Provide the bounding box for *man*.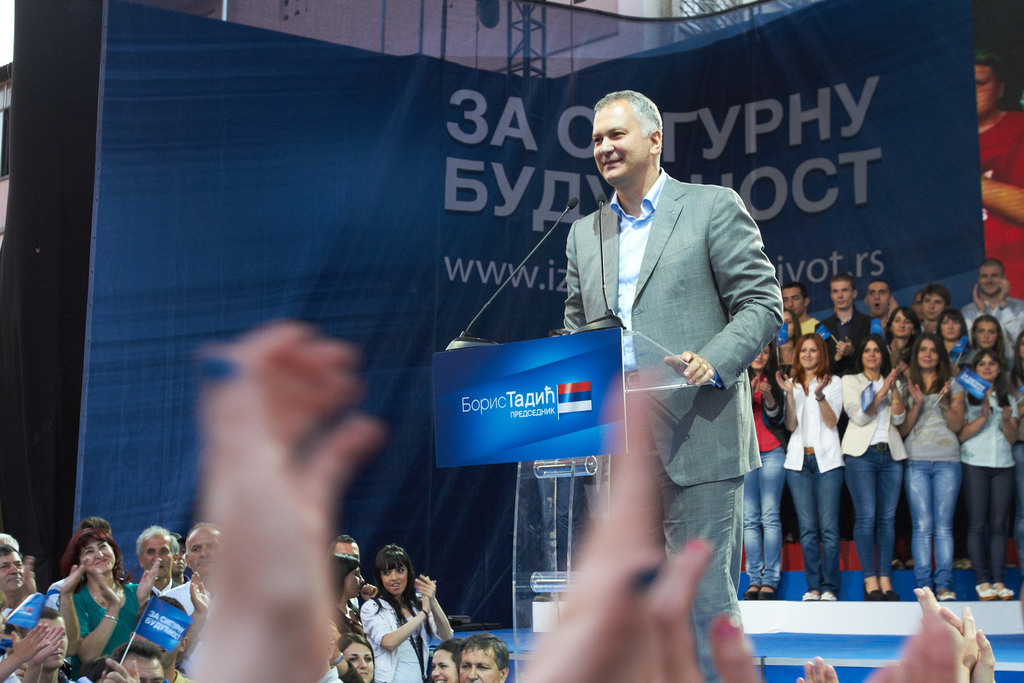
crop(458, 633, 509, 682).
